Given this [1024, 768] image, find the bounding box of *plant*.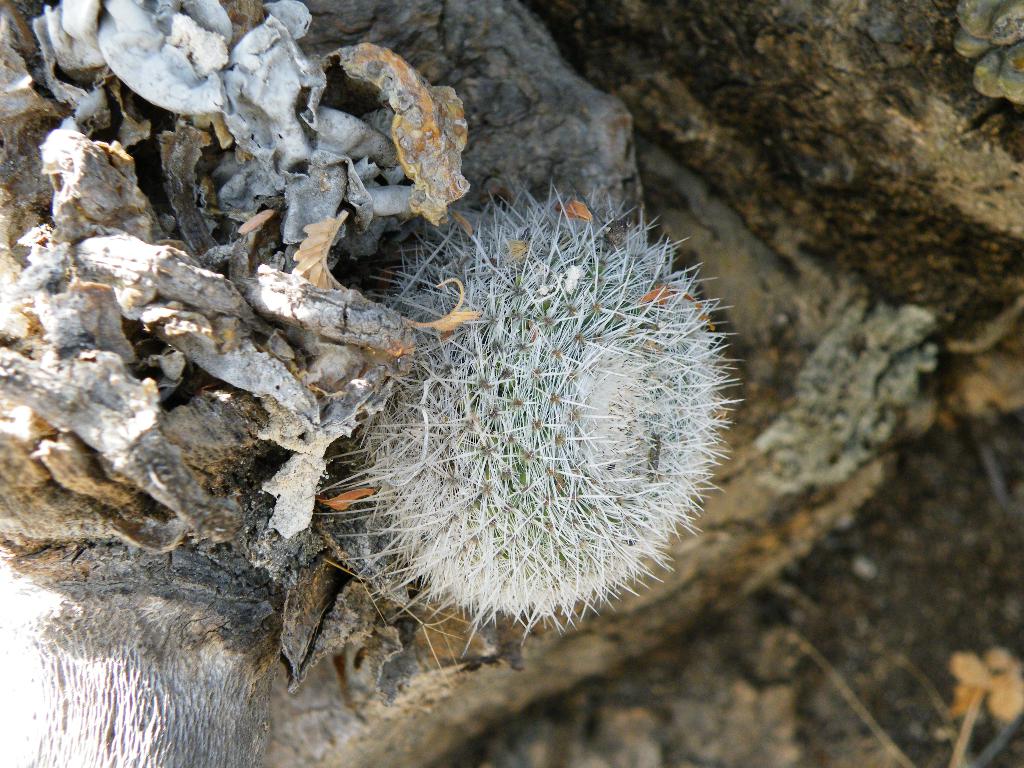
(314, 173, 729, 627).
